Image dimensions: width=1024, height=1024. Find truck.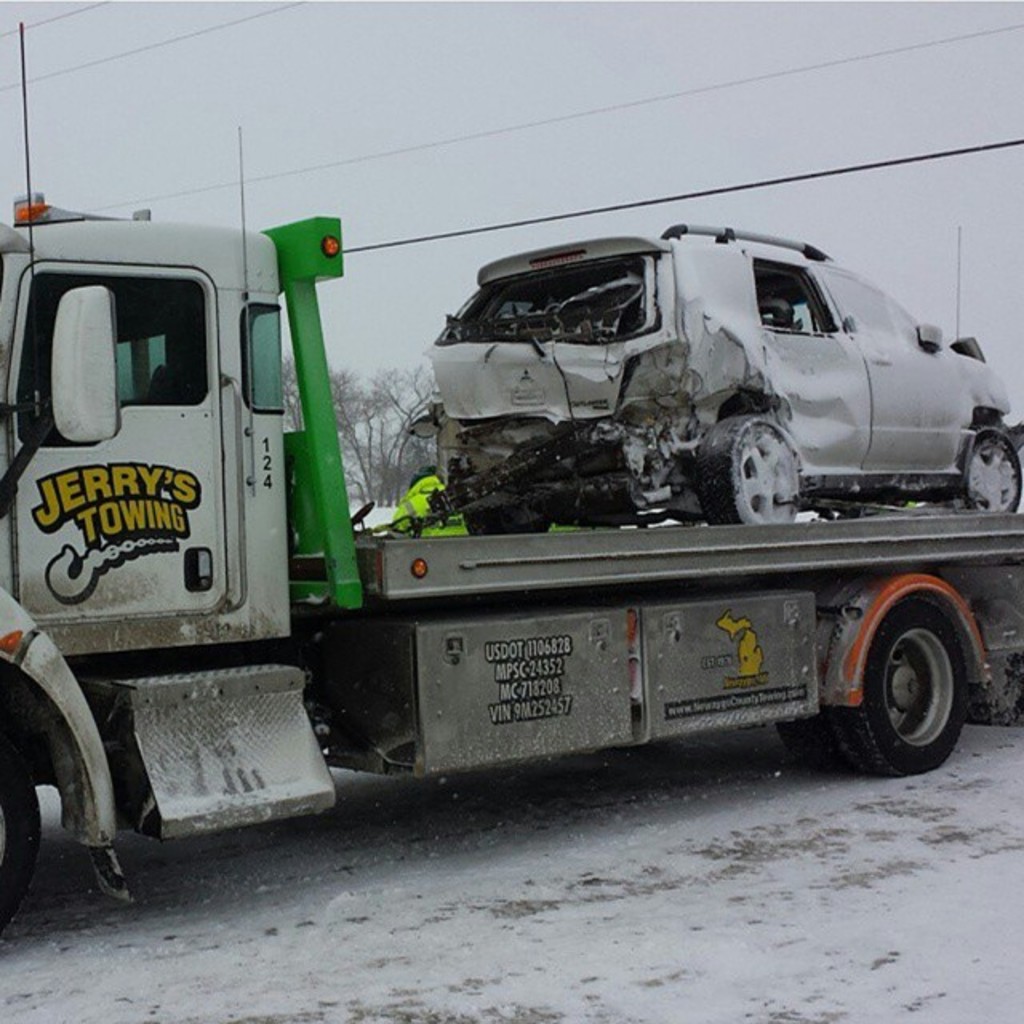
{"x1": 0, "y1": 174, "x2": 1022, "y2": 936}.
